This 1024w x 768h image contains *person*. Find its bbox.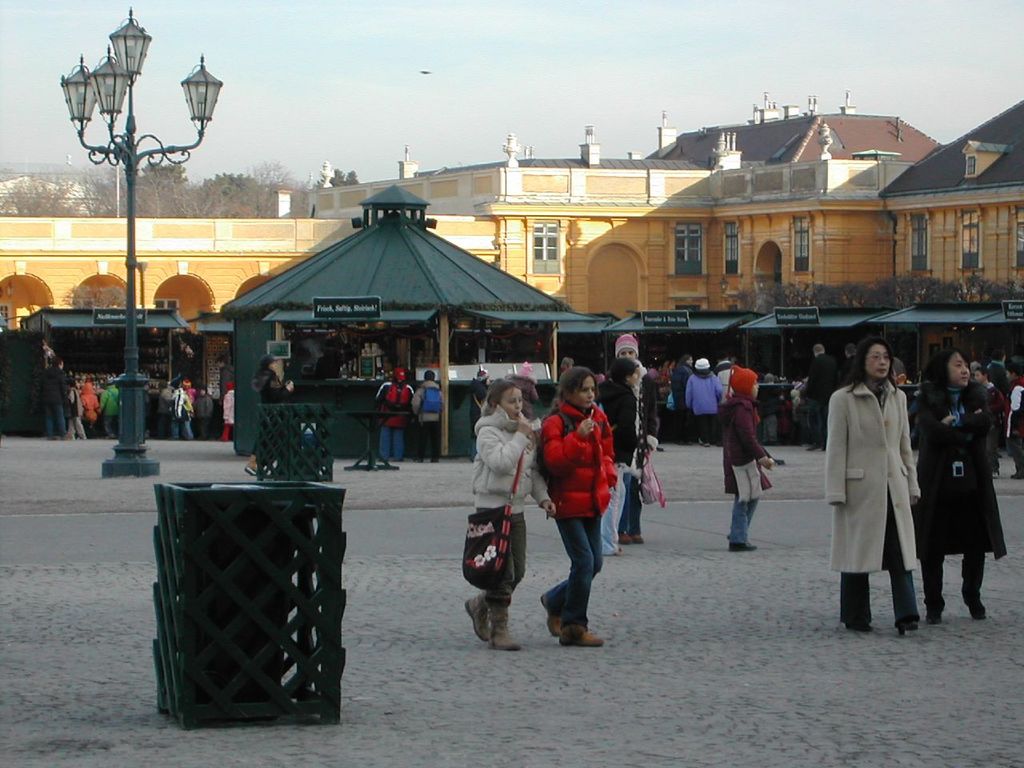
<region>375, 369, 415, 463</region>.
